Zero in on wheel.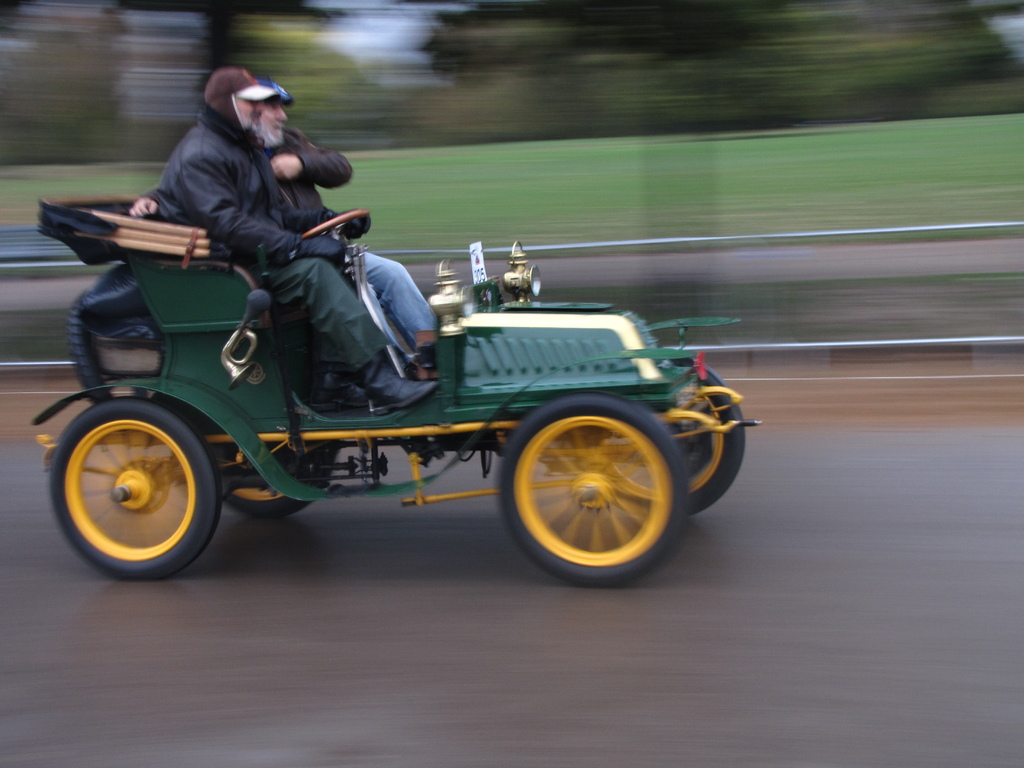
Zeroed in: l=211, t=433, r=335, b=520.
